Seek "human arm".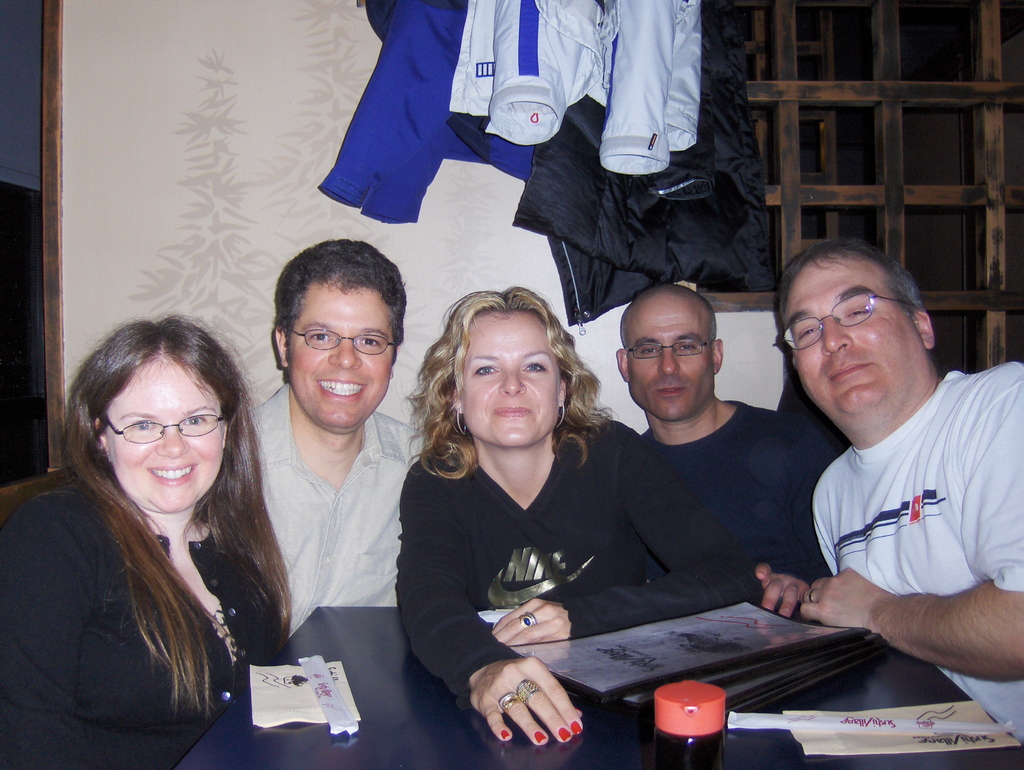
Rect(0, 493, 87, 767).
